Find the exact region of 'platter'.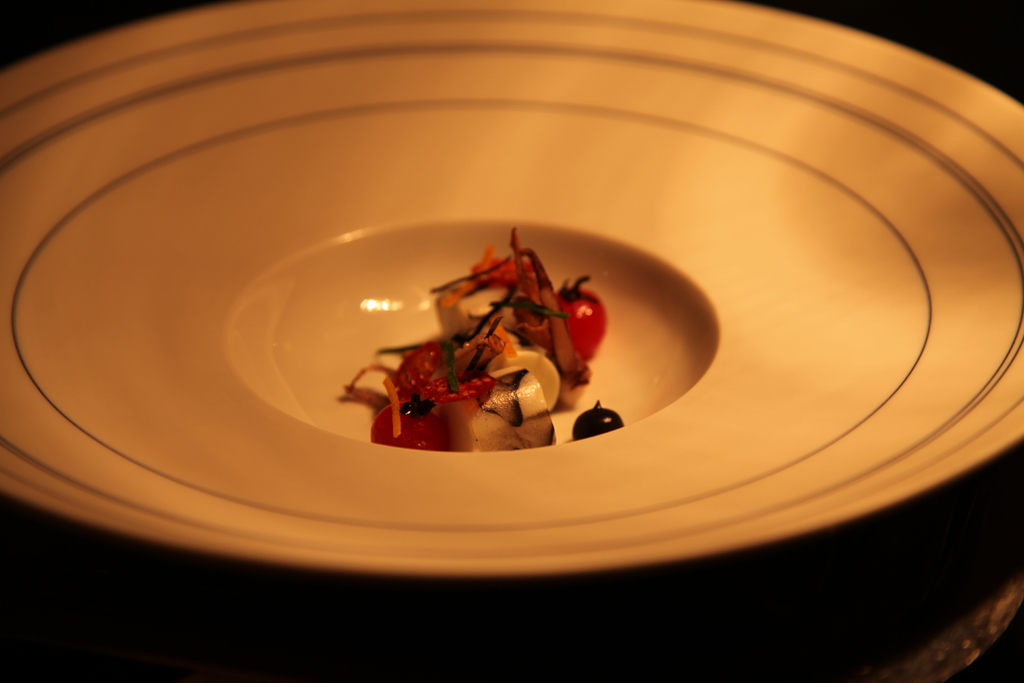
Exact region: rect(0, 1, 1023, 581).
